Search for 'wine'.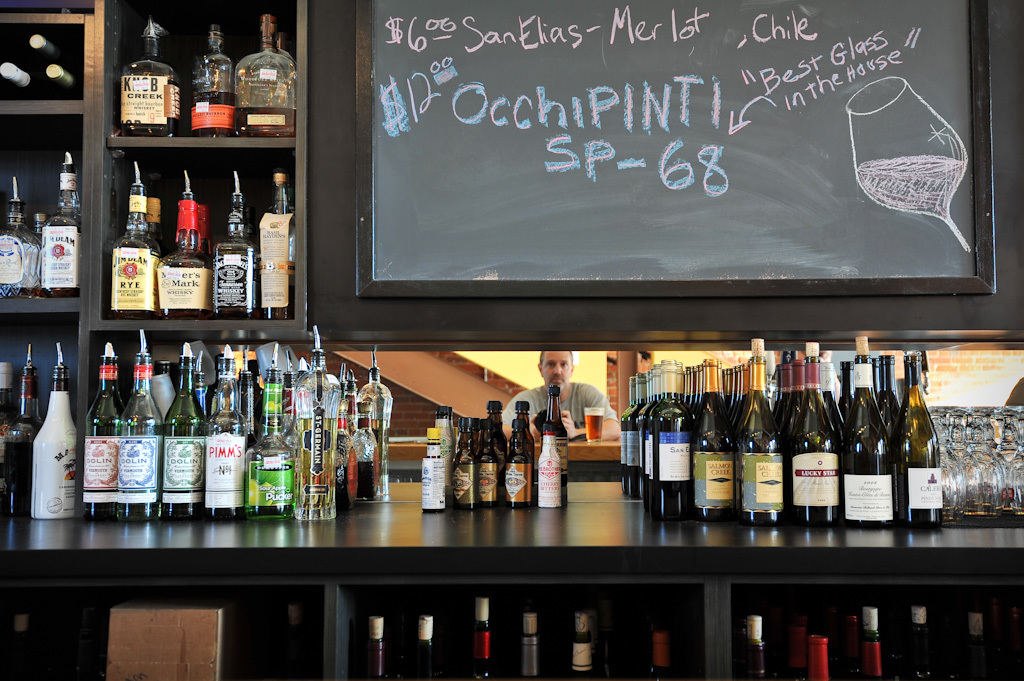
Found at pyautogui.locateOnScreen(840, 610, 861, 680).
